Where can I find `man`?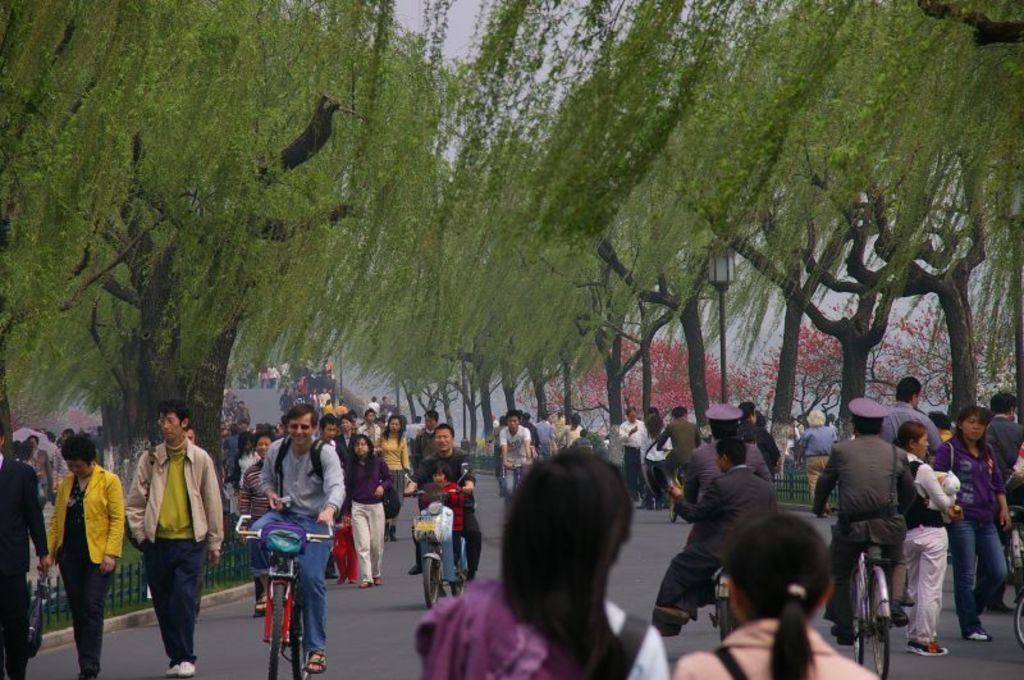
You can find it at 648,438,800,642.
